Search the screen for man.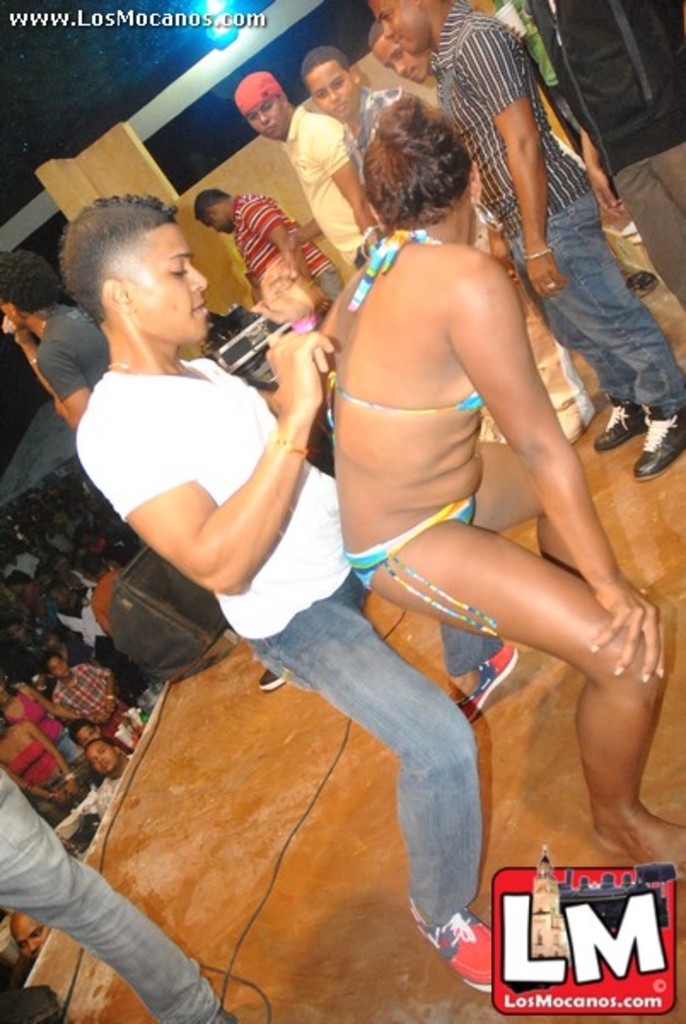
Found at <box>297,39,406,138</box>.
